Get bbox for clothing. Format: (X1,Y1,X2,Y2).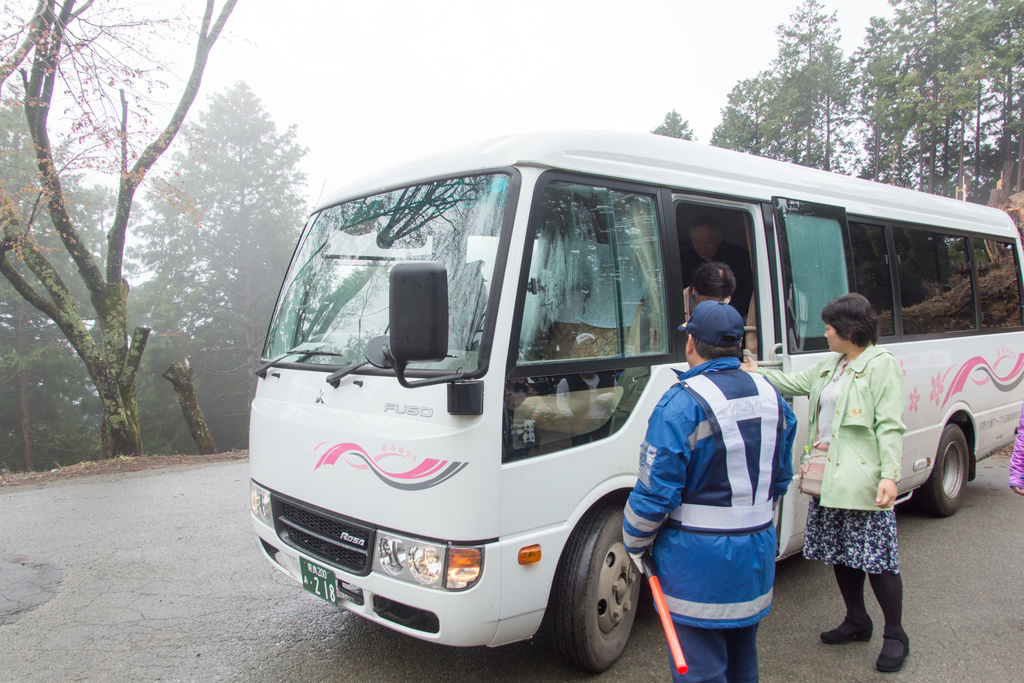
(690,238,750,299).
